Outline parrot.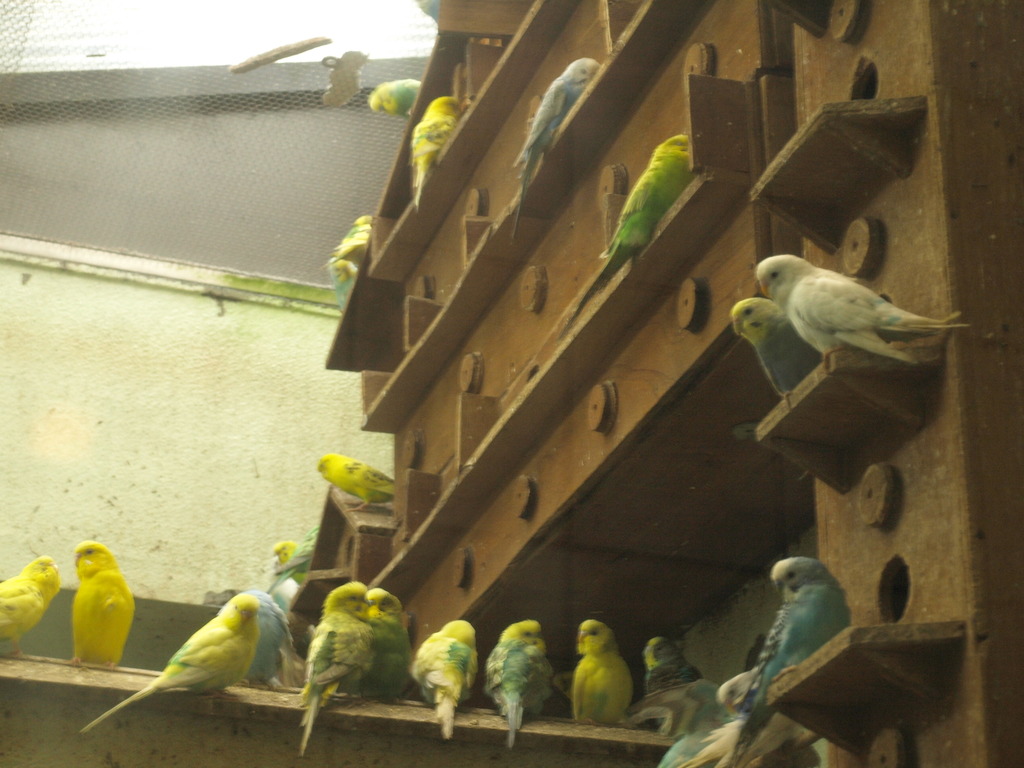
Outline: detection(758, 253, 961, 372).
